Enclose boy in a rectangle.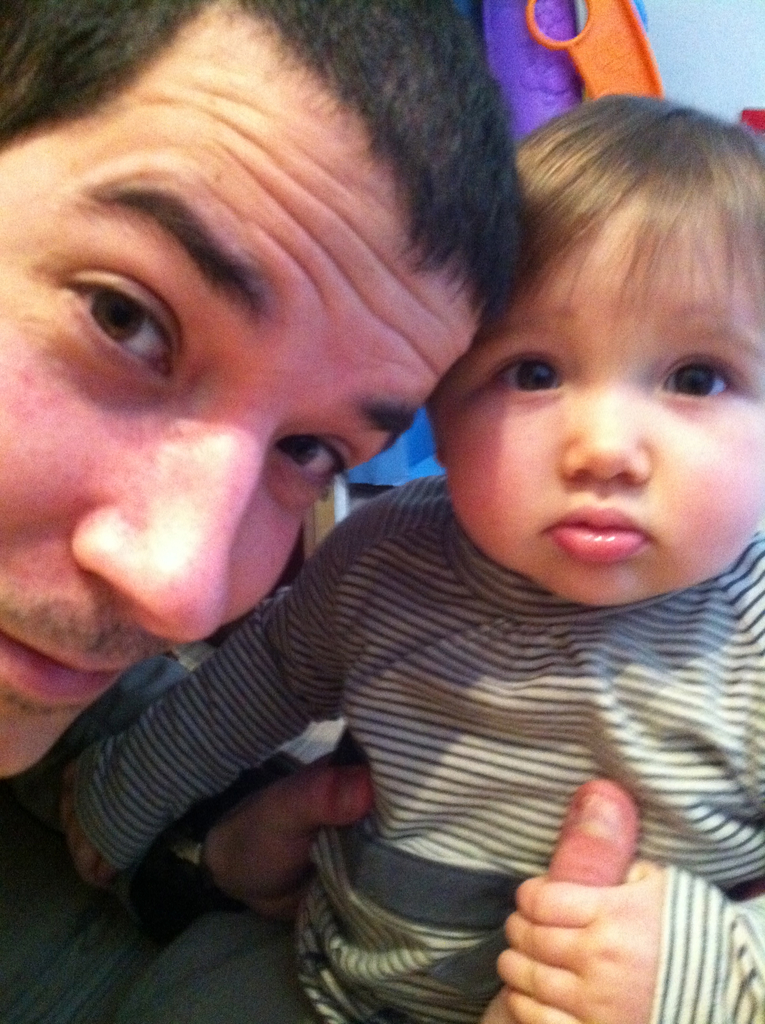
box=[58, 88, 764, 1023].
